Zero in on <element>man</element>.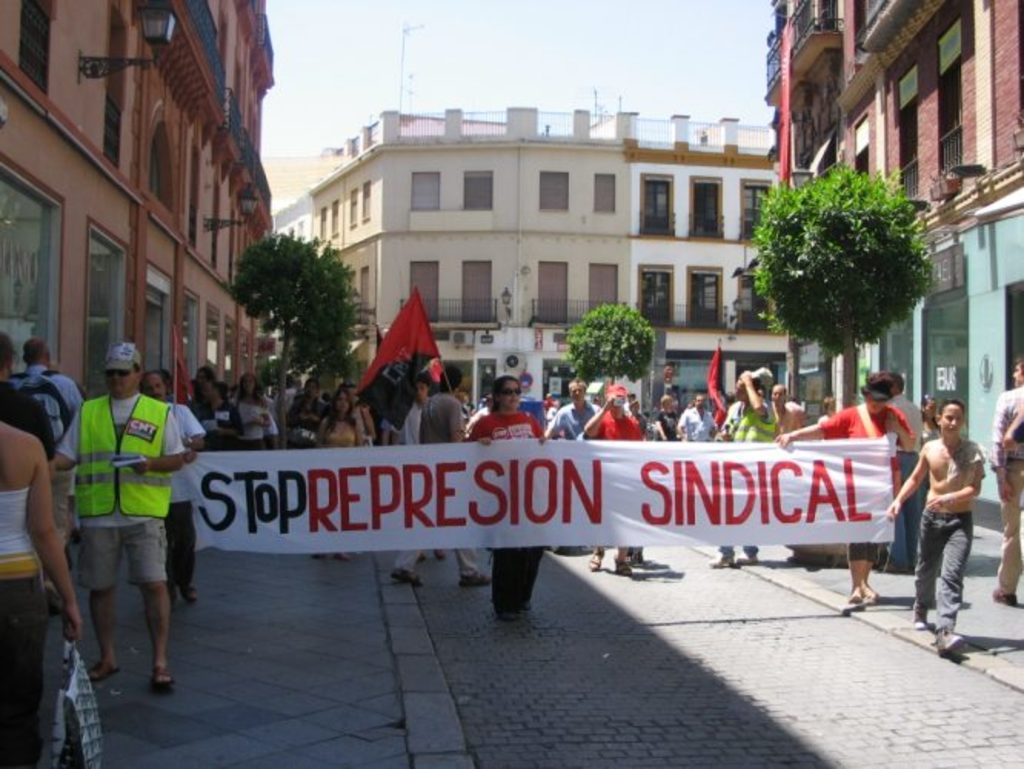
Zeroed in: (x1=6, y1=335, x2=91, y2=543).
